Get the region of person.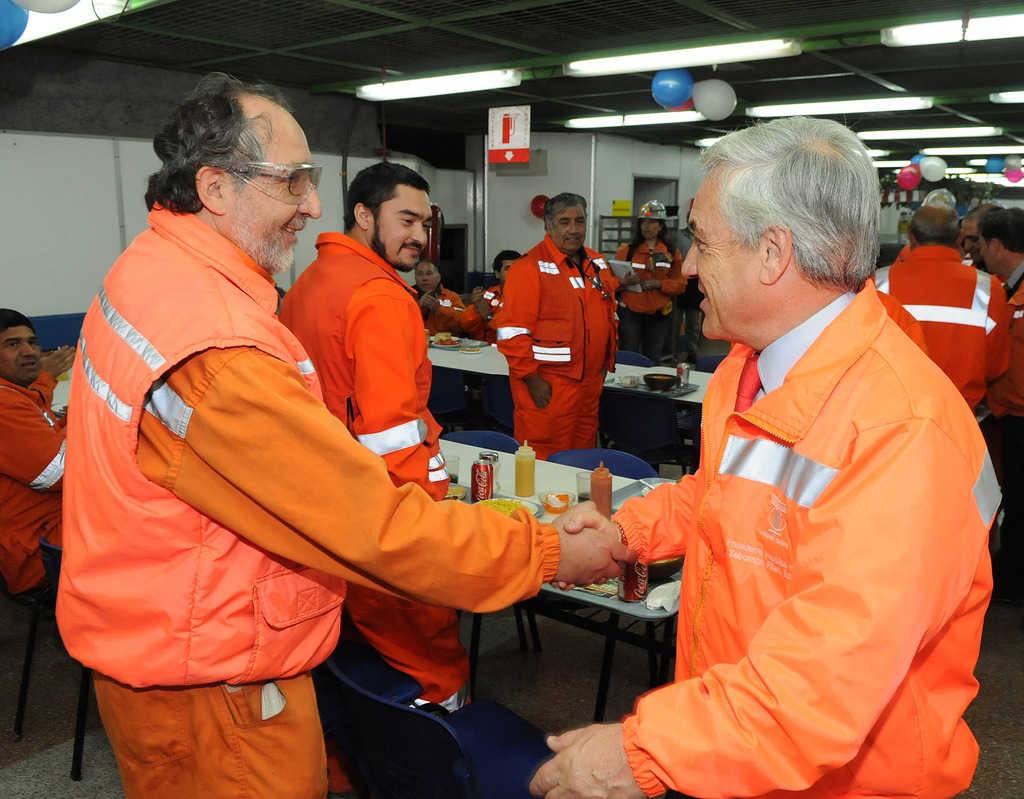
locate(874, 203, 1014, 403).
